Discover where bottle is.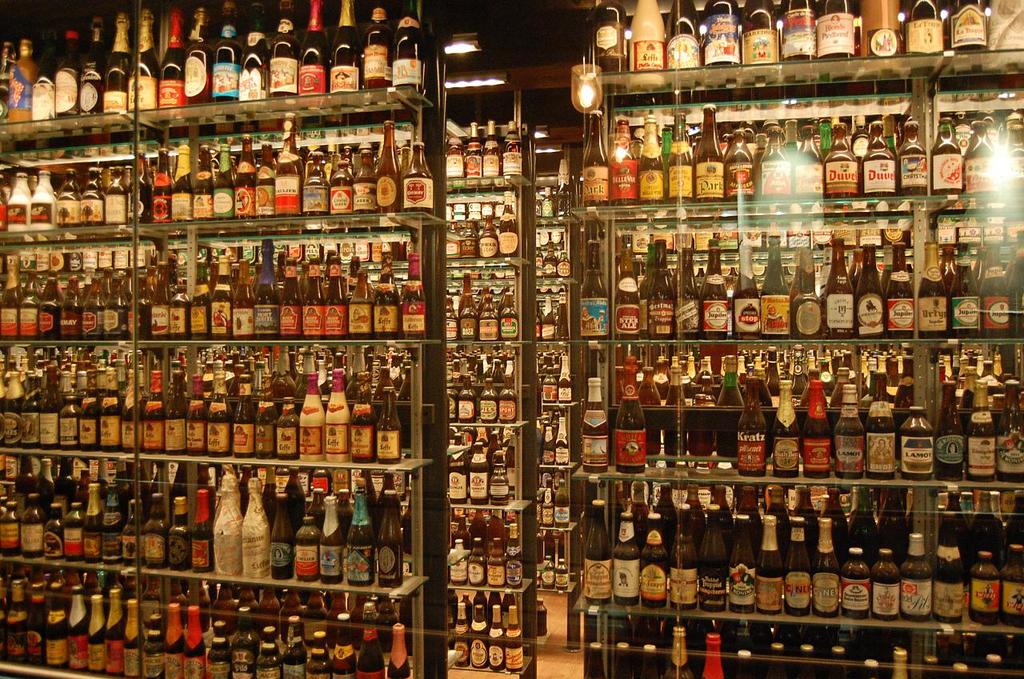
Discovered at <bbox>468, 444, 489, 499</bbox>.
